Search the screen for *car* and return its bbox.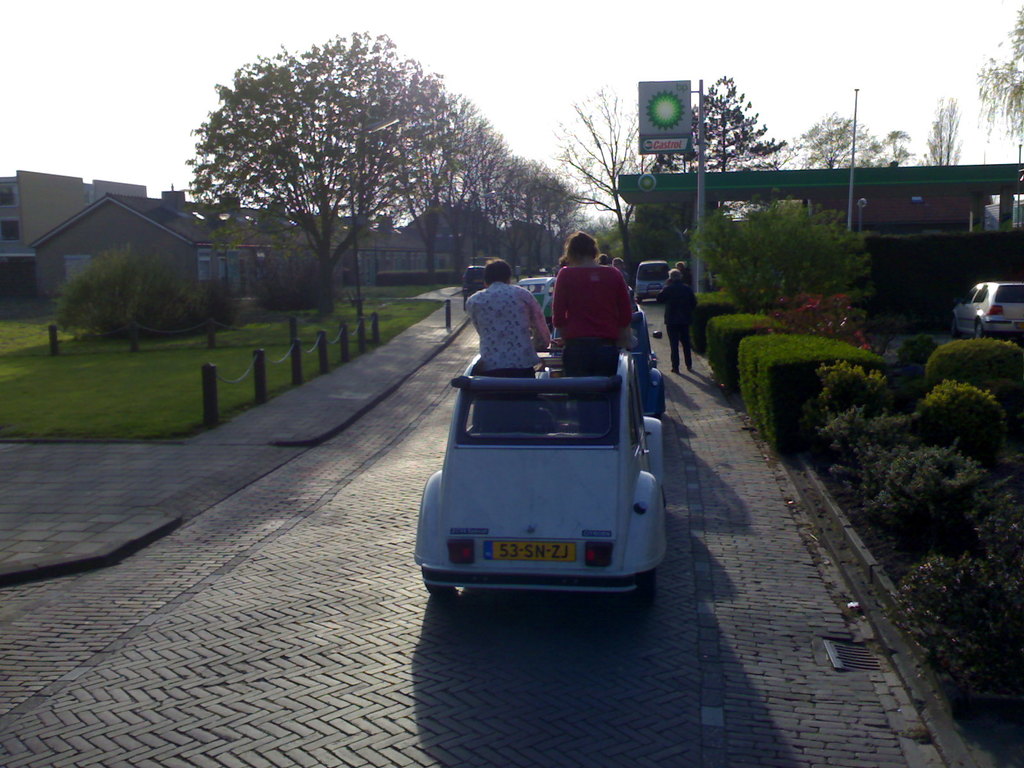
Found: 552:301:664:410.
